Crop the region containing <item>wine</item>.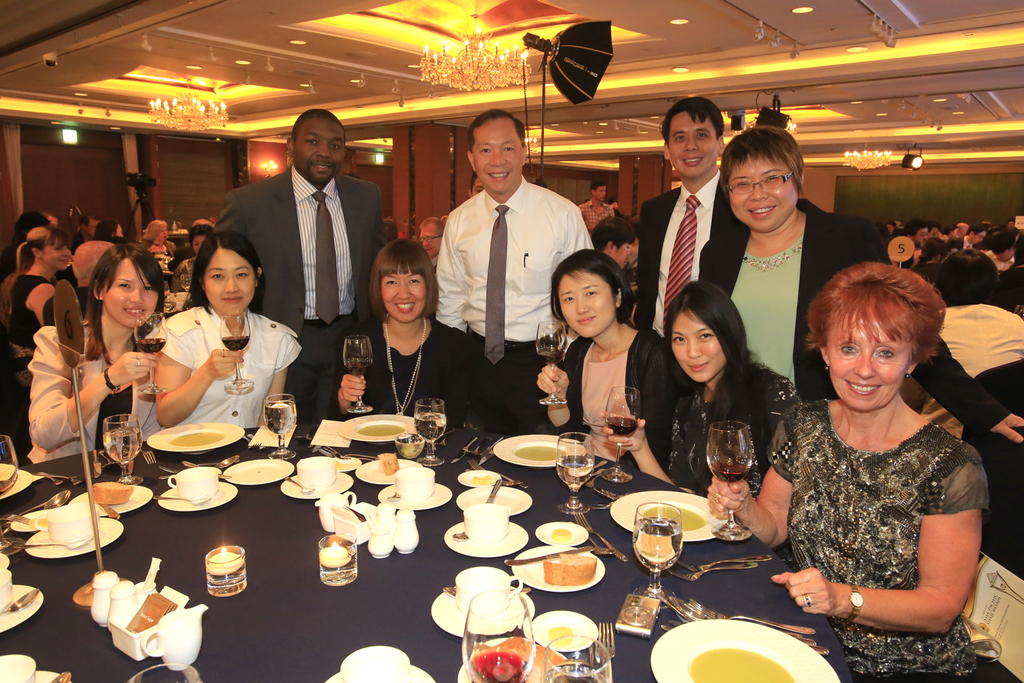
Crop region: box(220, 335, 249, 350).
